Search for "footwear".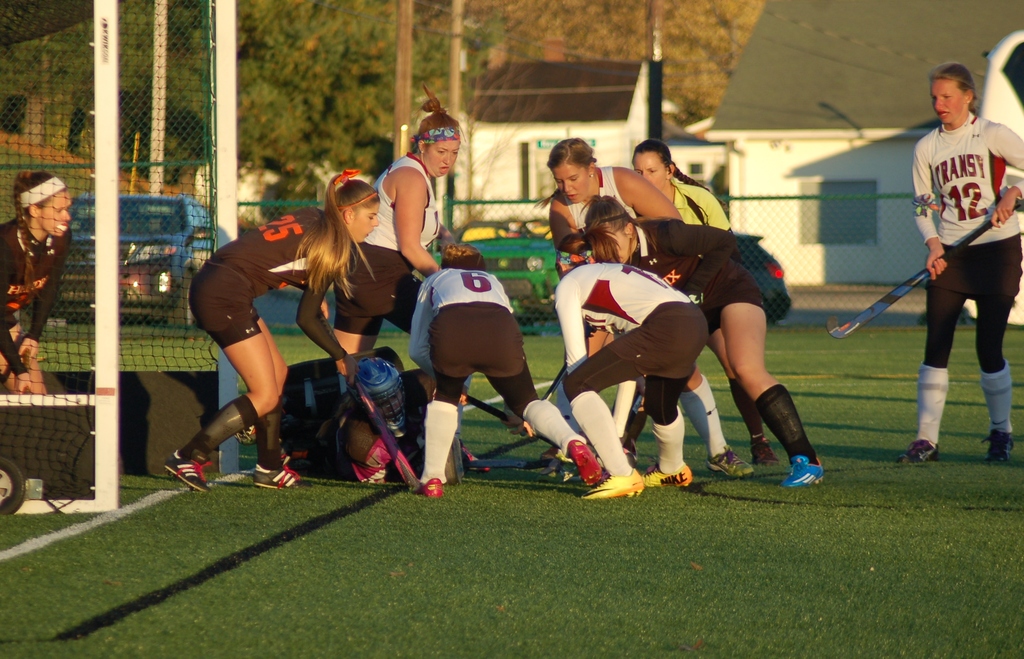
Found at l=709, t=443, r=752, b=482.
